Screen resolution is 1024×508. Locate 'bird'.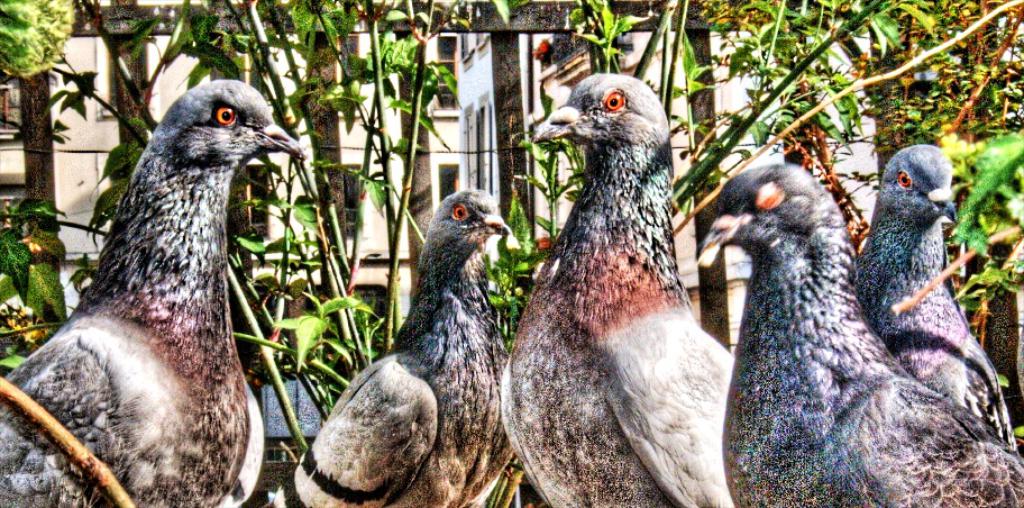
(695,158,1023,507).
